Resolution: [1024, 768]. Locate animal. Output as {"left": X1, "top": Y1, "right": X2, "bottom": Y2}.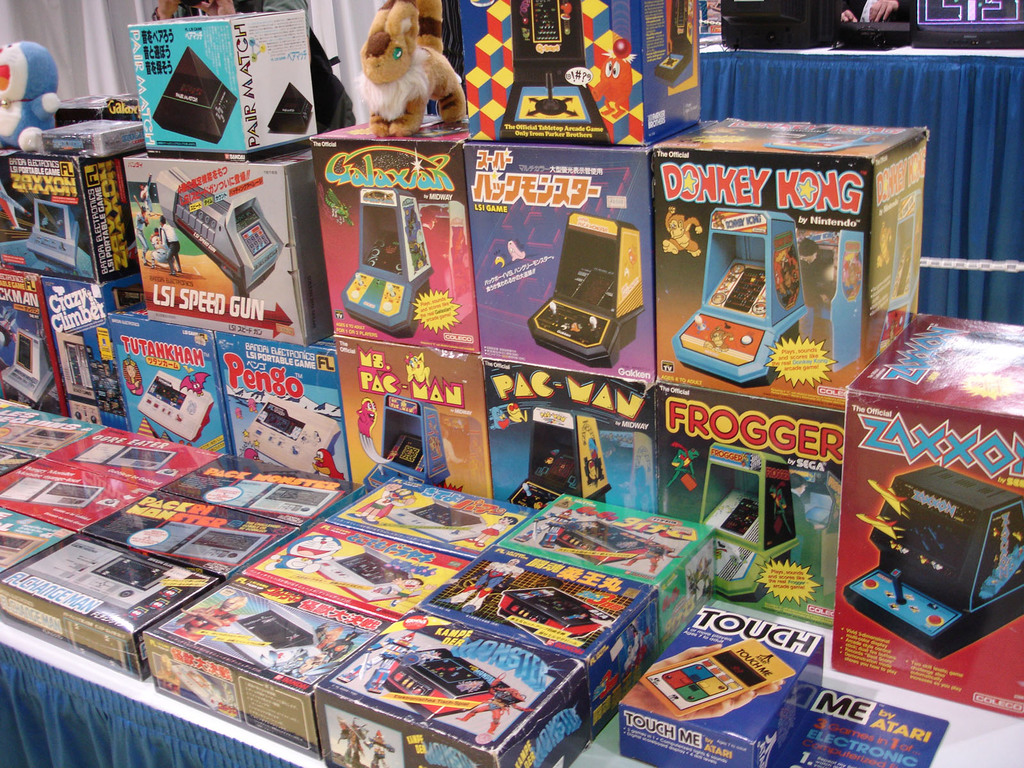
{"left": 347, "top": 0, "right": 466, "bottom": 137}.
